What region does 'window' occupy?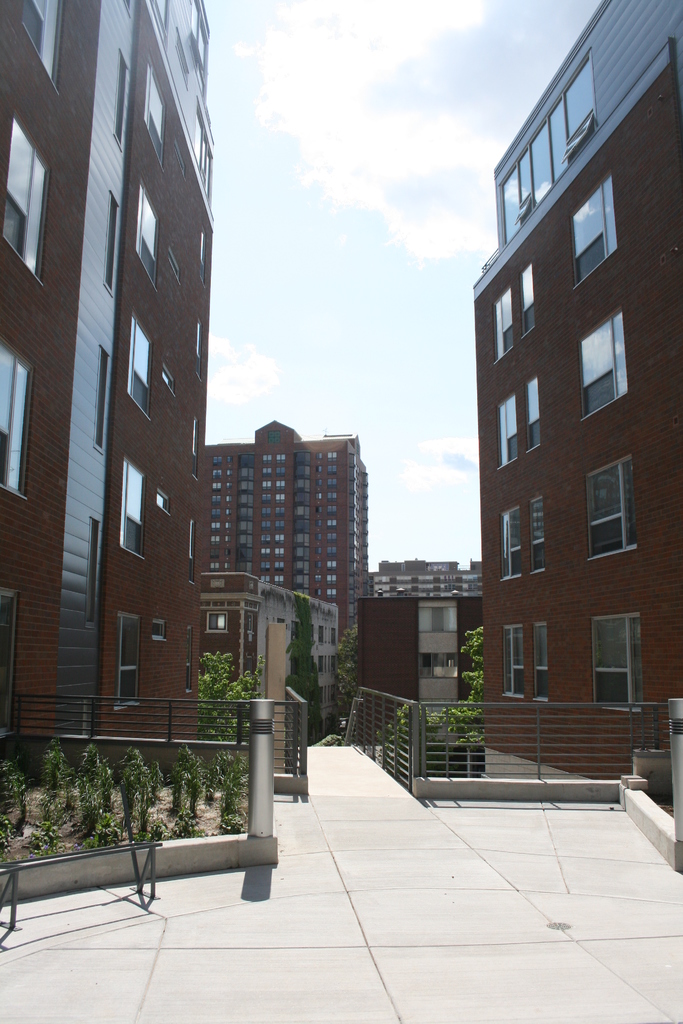
pyautogui.locateOnScreen(247, 614, 256, 632).
